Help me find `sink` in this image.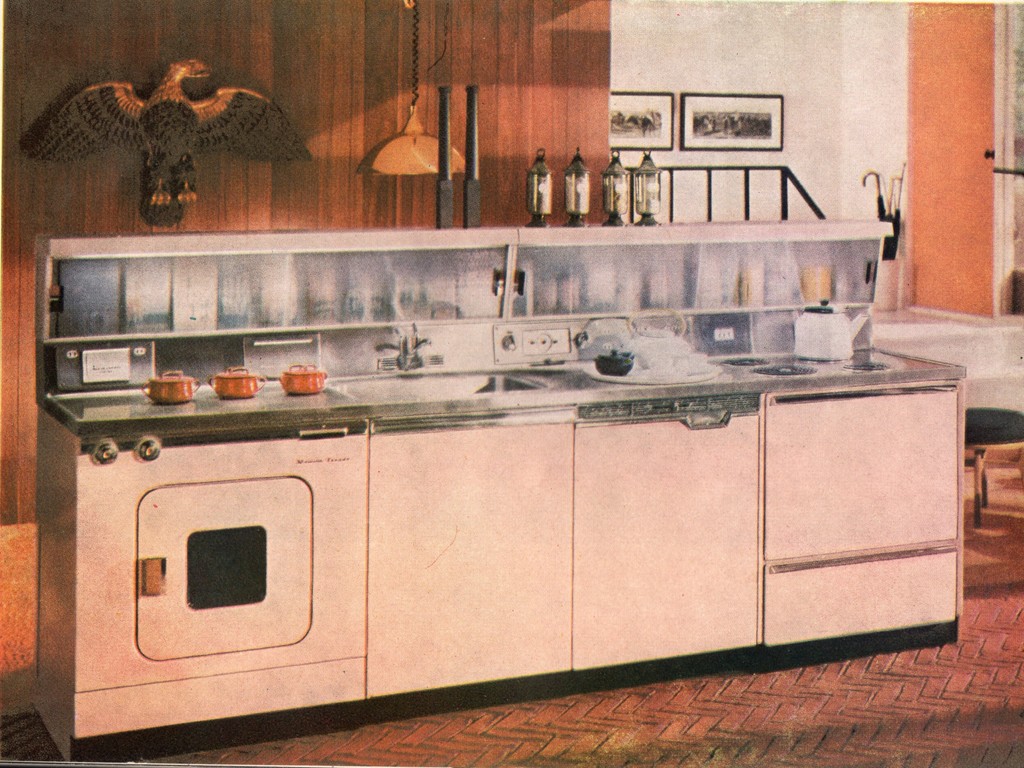
Found it: bbox=[325, 325, 552, 406].
